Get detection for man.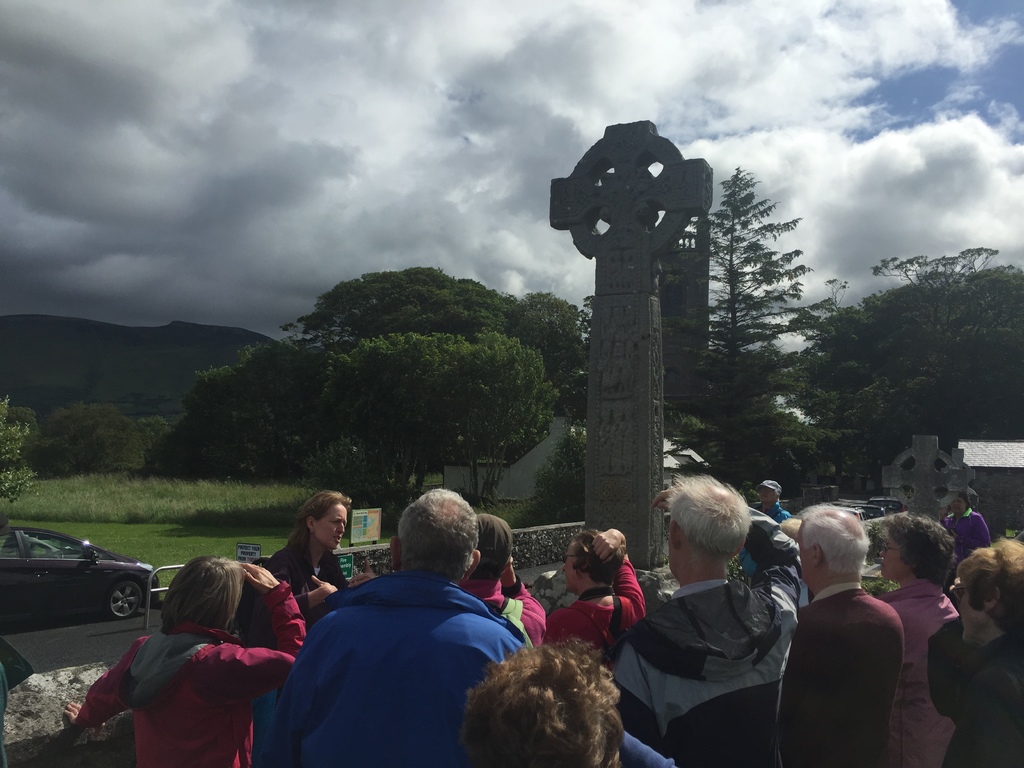
Detection: <box>612,474,814,767</box>.
